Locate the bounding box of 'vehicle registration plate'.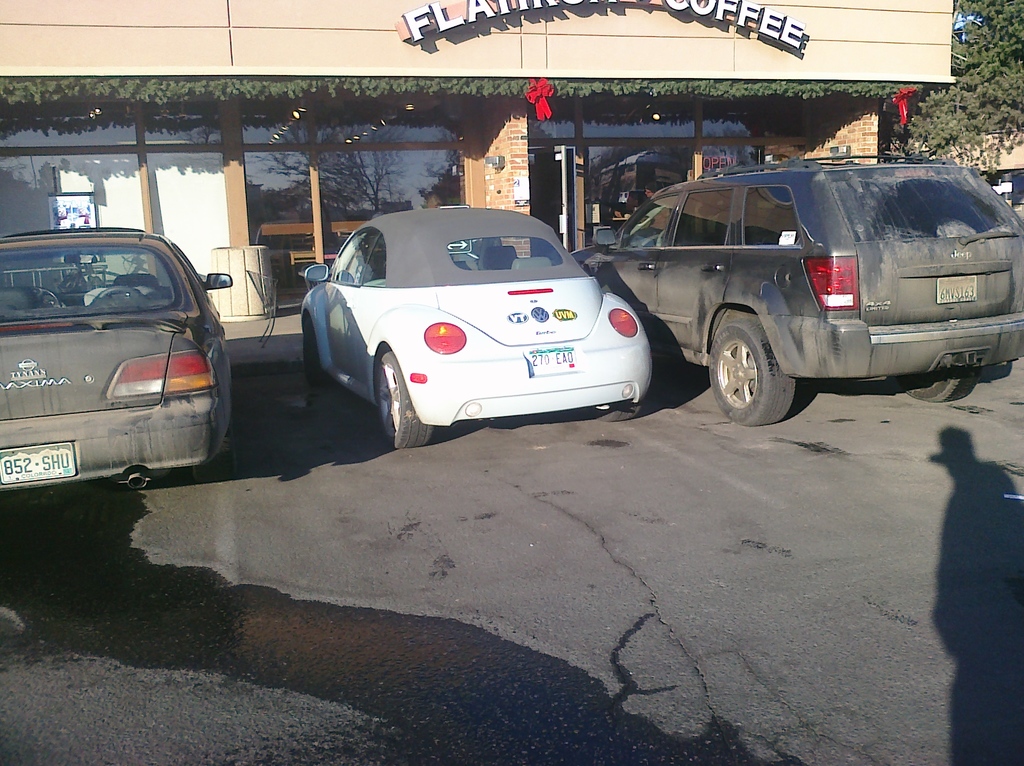
Bounding box: bbox=(527, 345, 575, 375).
